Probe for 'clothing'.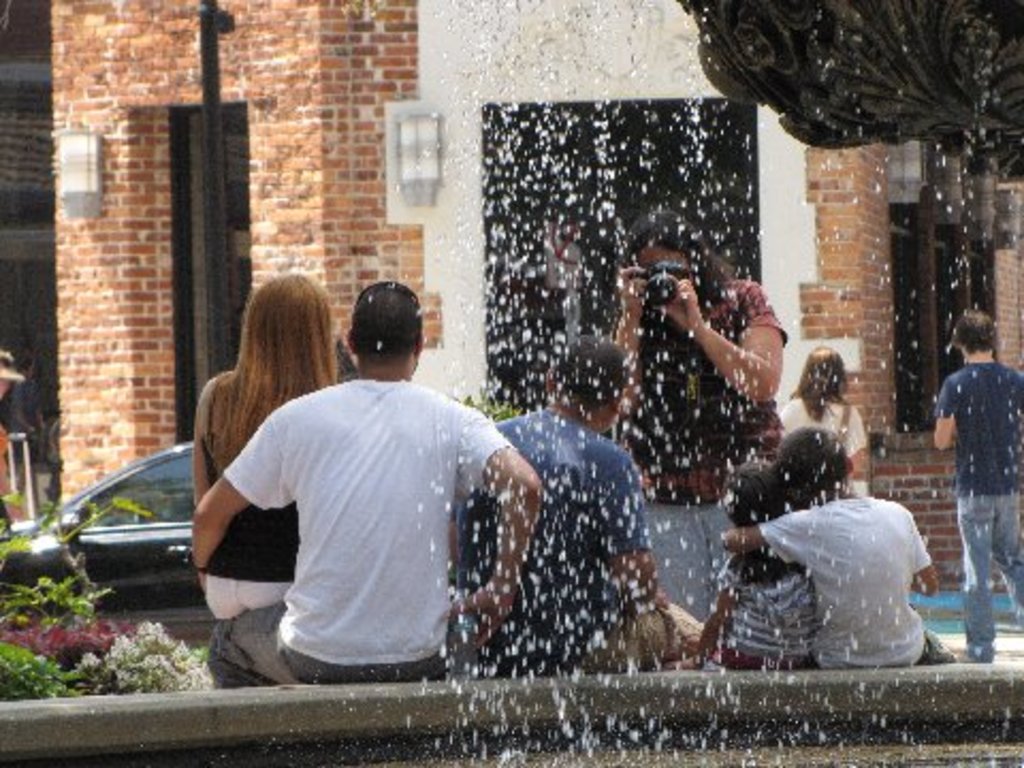
Probe result: l=708, t=523, r=804, b=661.
